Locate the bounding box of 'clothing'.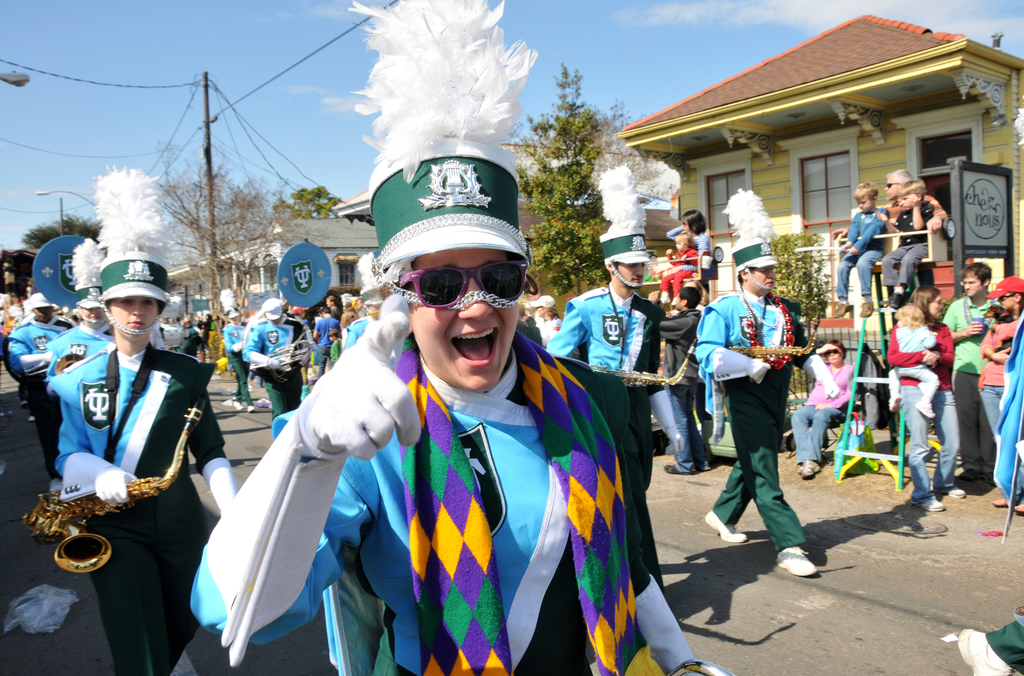
Bounding box: {"left": 547, "top": 278, "right": 749, "bottom": 675}.
